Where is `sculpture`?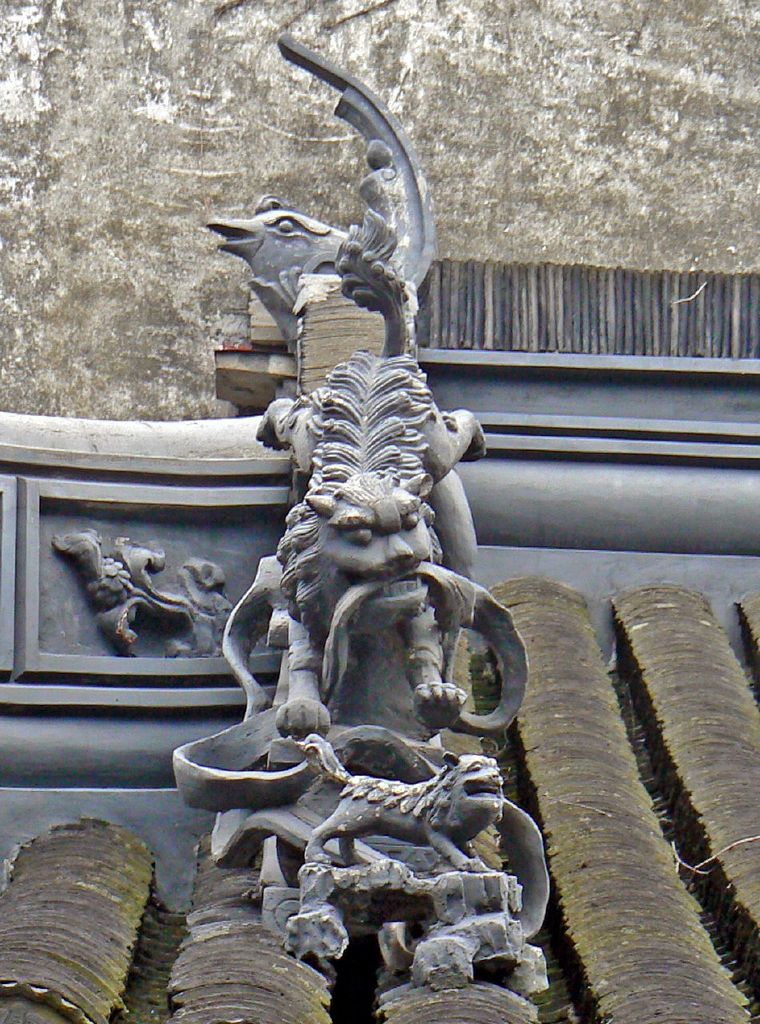
146,31,550,990.
